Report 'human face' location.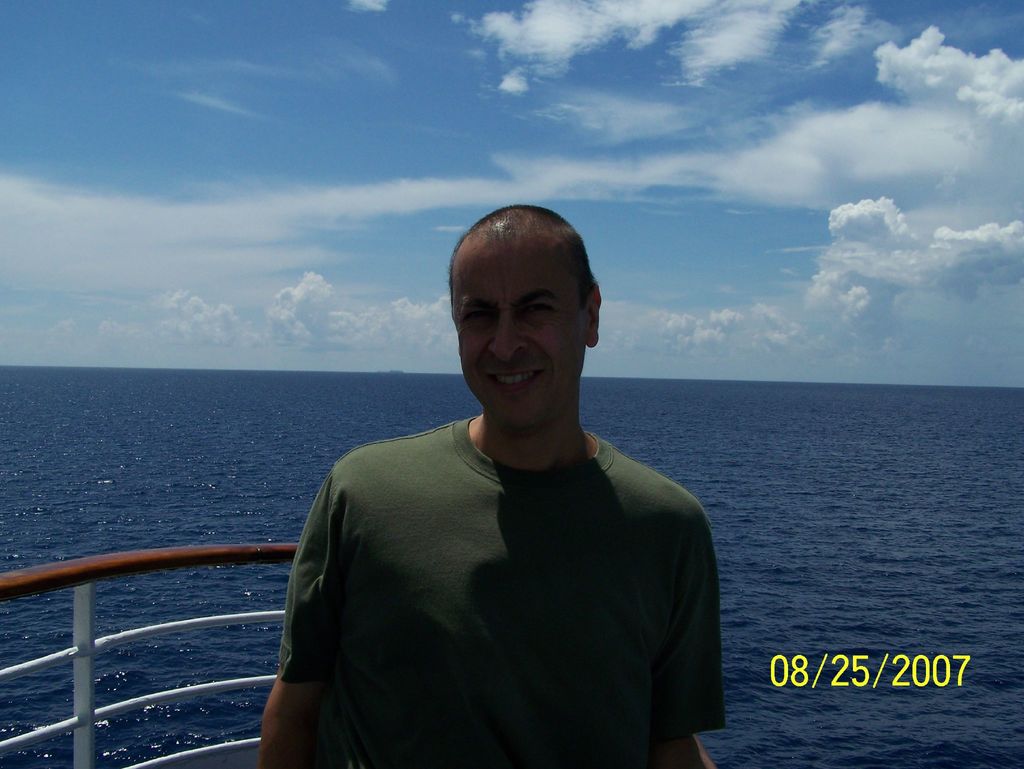
Report: x1=452, y1=244, x2=584, y2=416.
